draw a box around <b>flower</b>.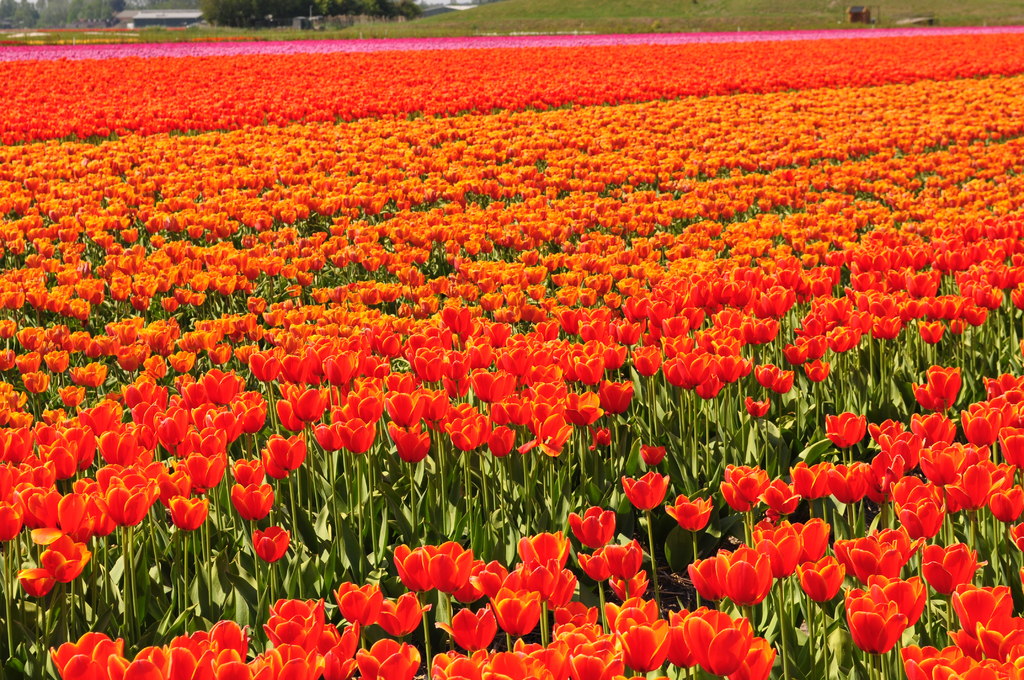
[left=843, top=588, right=911, bottom=650].
